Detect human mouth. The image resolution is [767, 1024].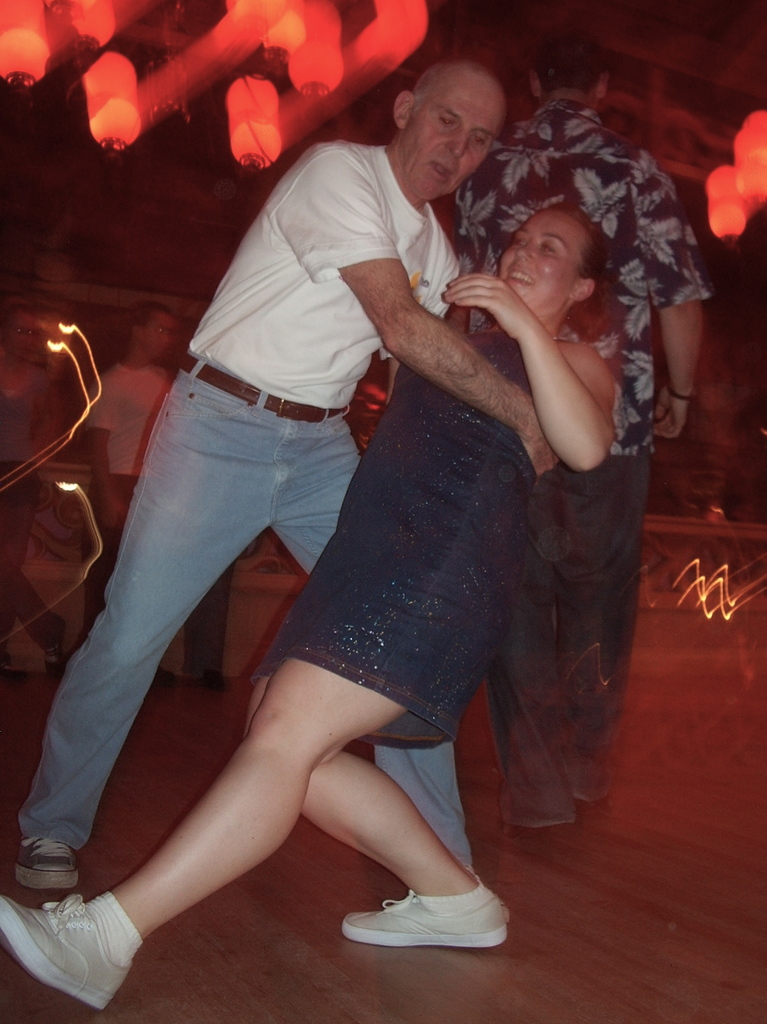
(506,270,532,286).
